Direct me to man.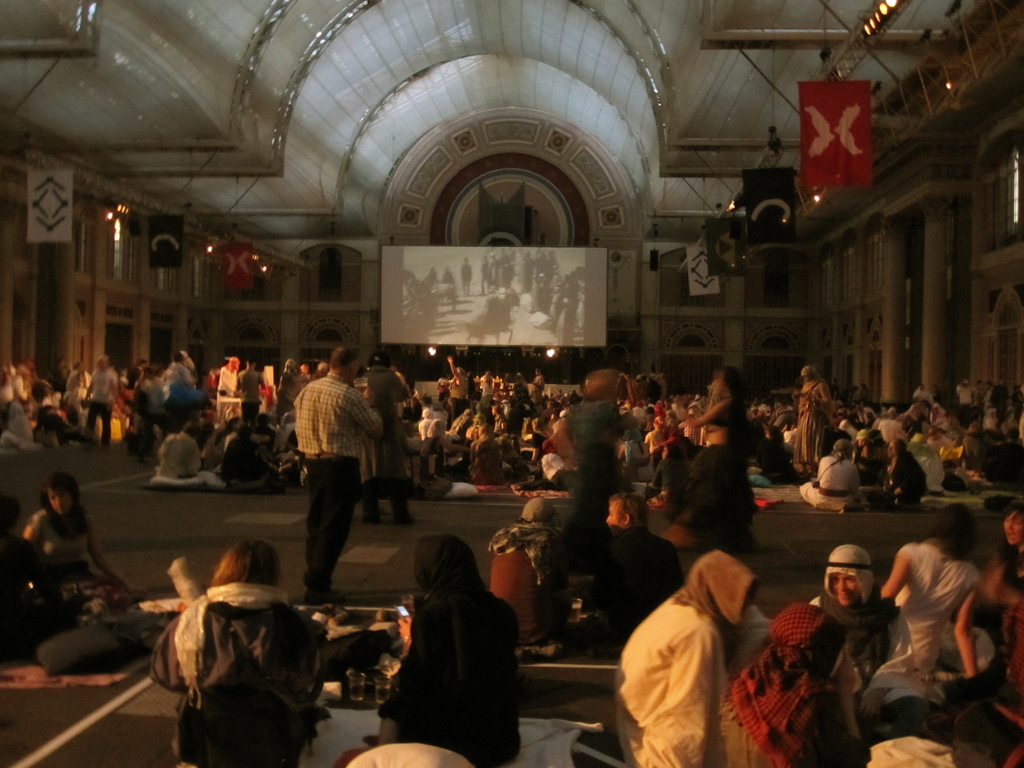
Direction: region(447, 355, 465, 399).
